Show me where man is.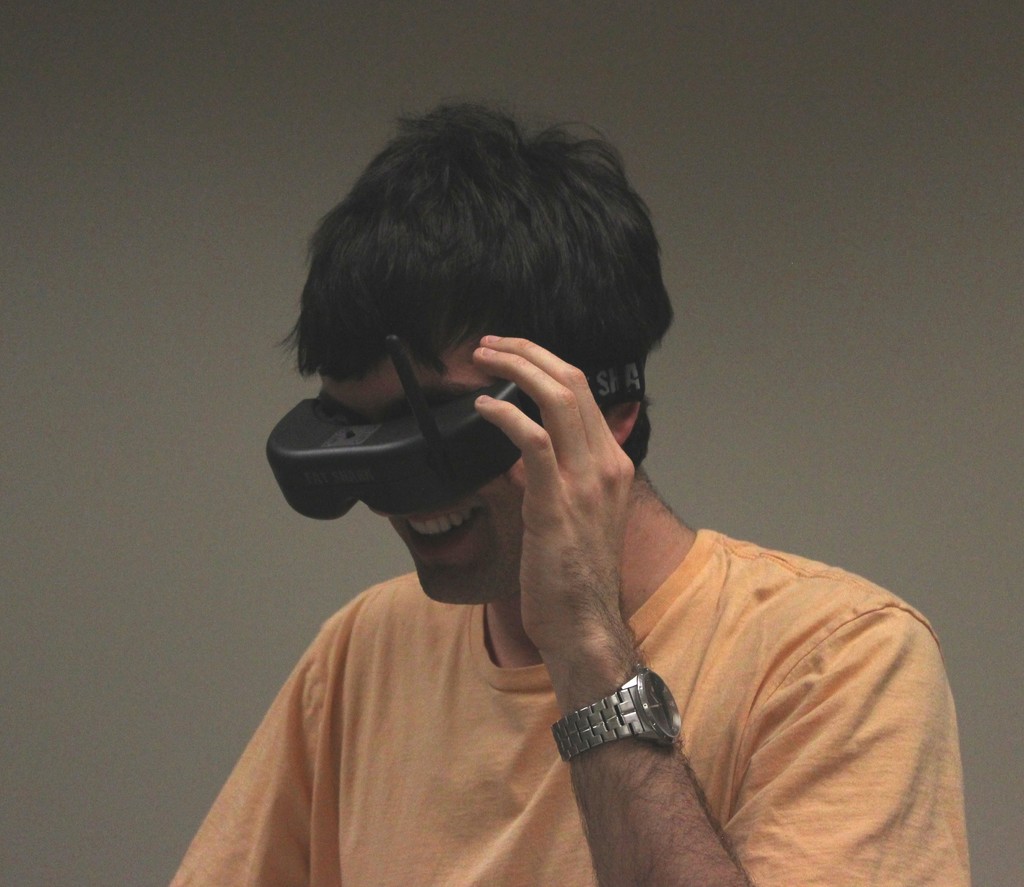
man is at 140 93 995 886.
